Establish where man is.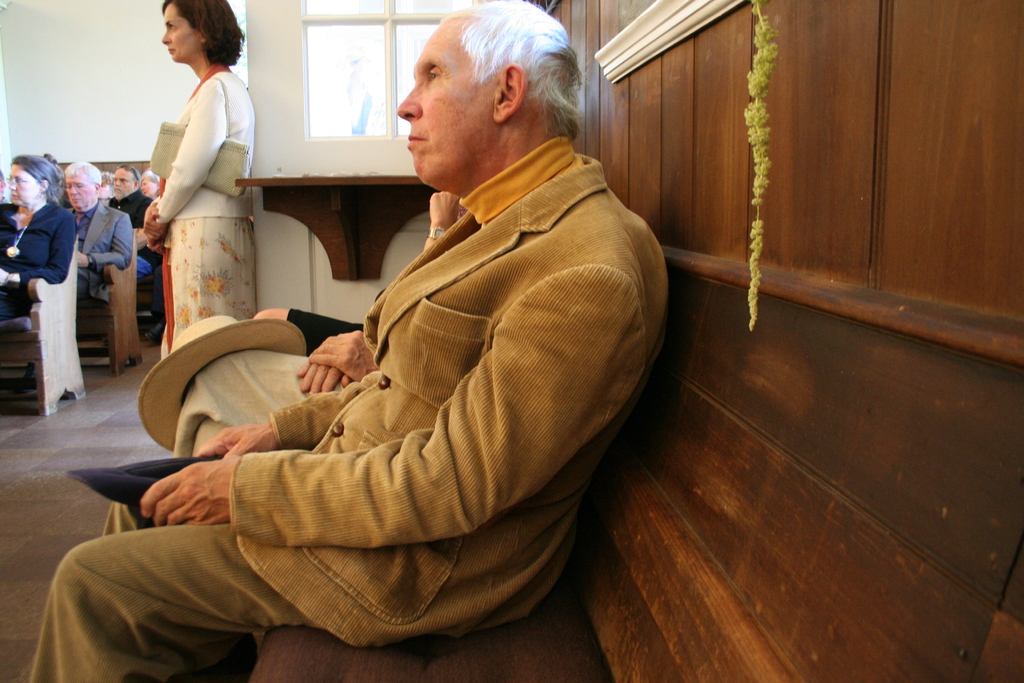
Established at (102, 165, 163, 347).
